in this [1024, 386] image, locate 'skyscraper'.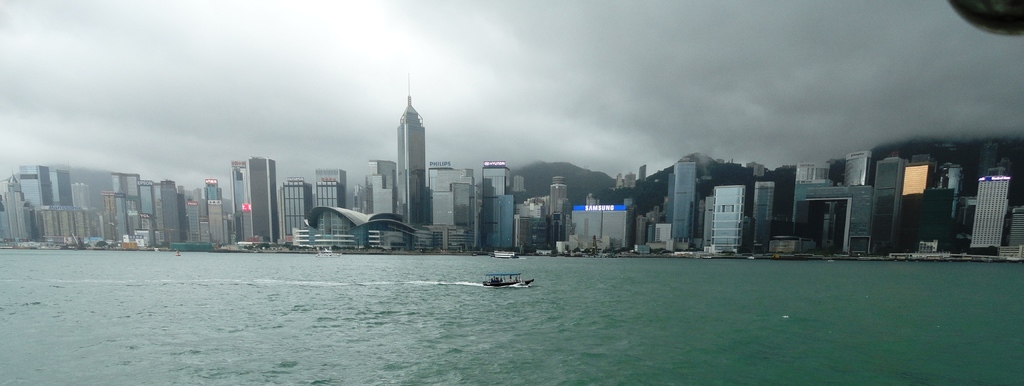
Bounding box: <bbox>478, 162, 499, 239</bbox>.
